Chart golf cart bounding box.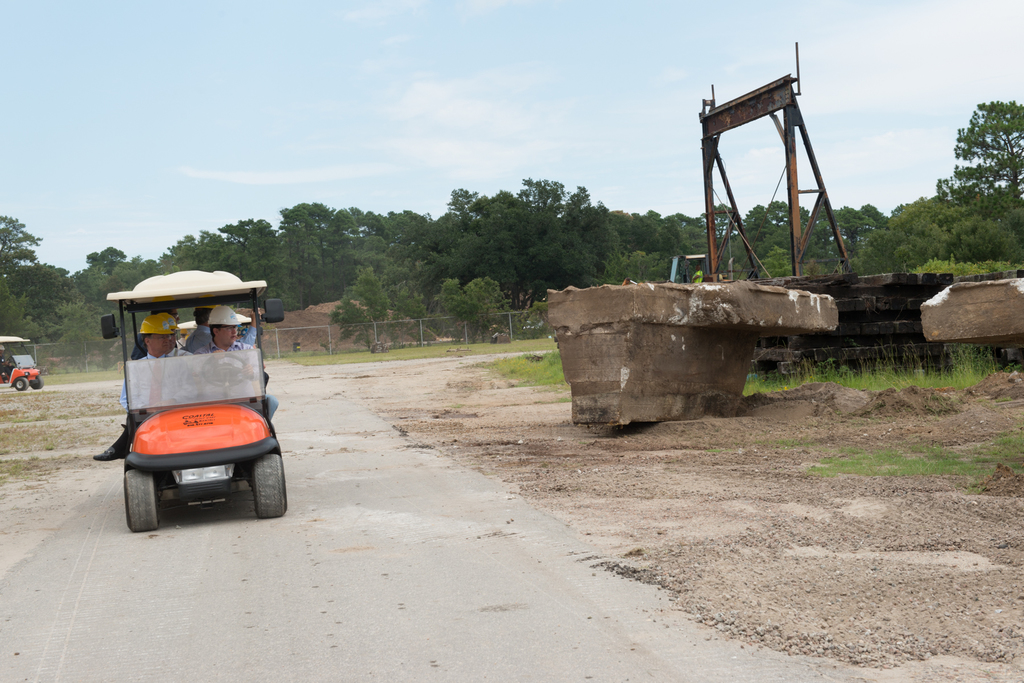
Charted: (left=100, top=273, right=285, bottom=532).
